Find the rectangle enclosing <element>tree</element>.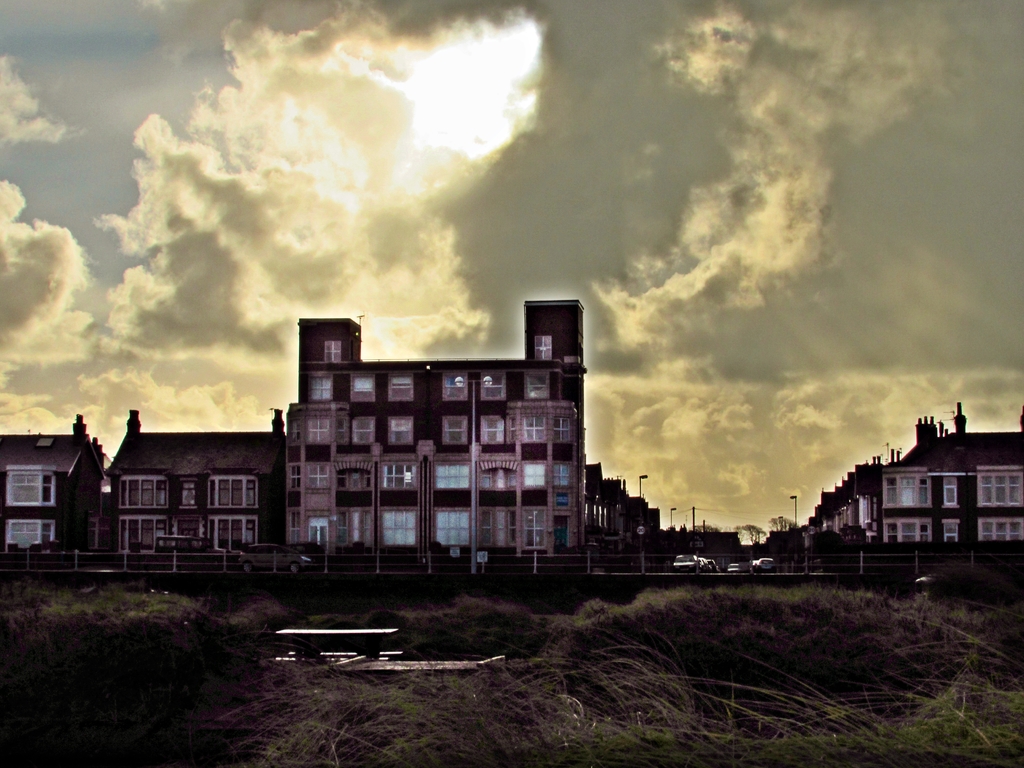
detection(767, 515, 797, 532).
